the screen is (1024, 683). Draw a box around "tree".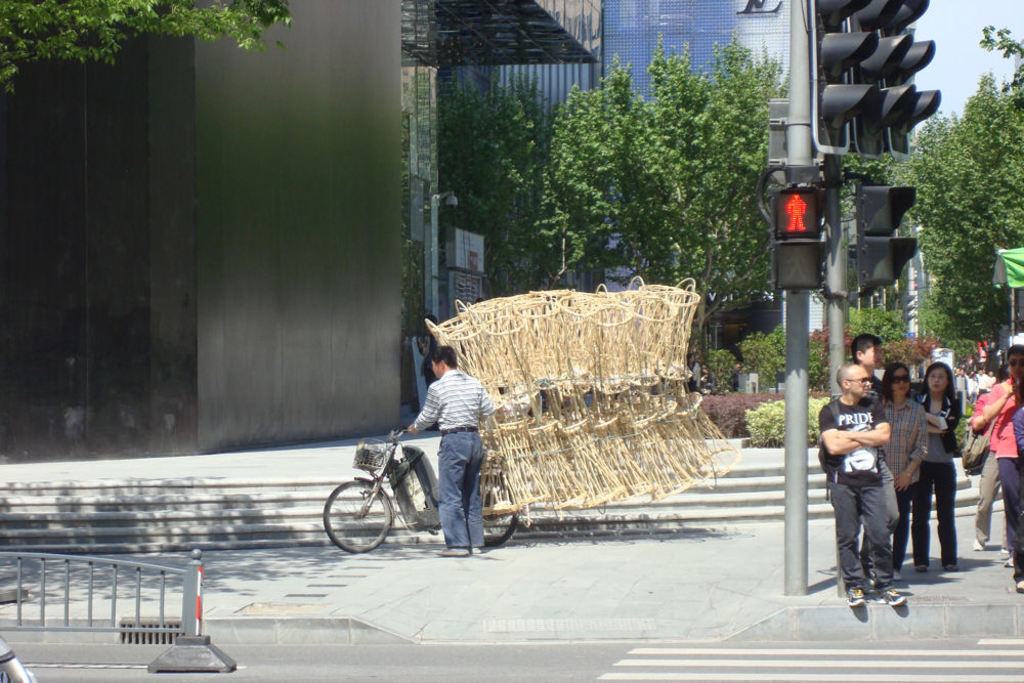
x1=547, y1=67, x2=636, y2=286.
